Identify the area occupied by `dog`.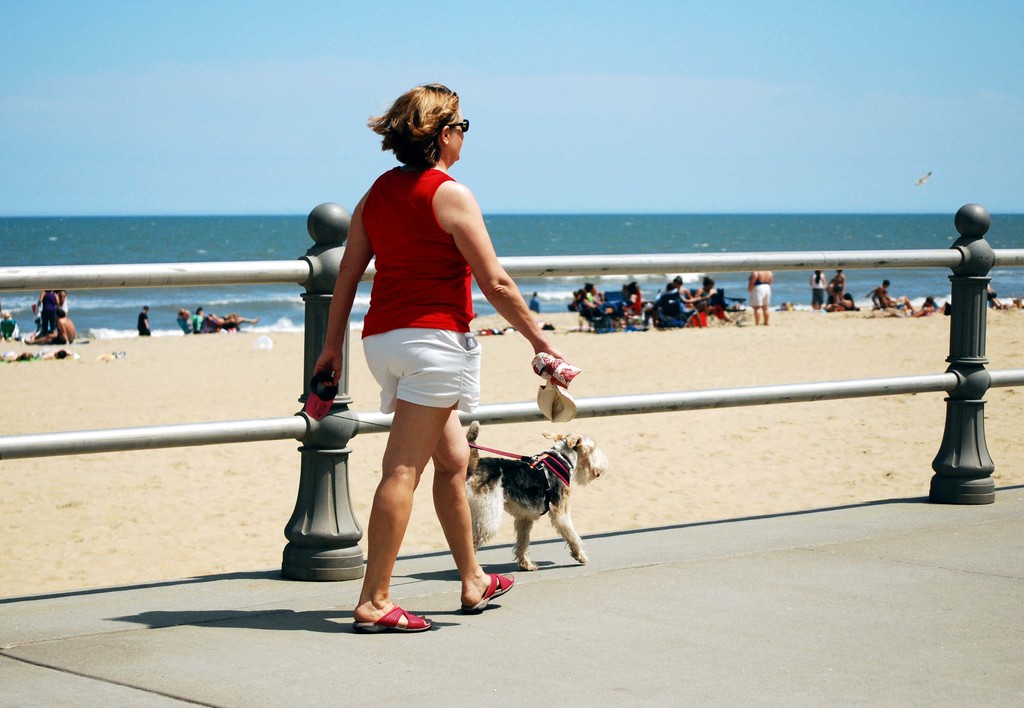
Area: detection(461, 419, 607, 574).
